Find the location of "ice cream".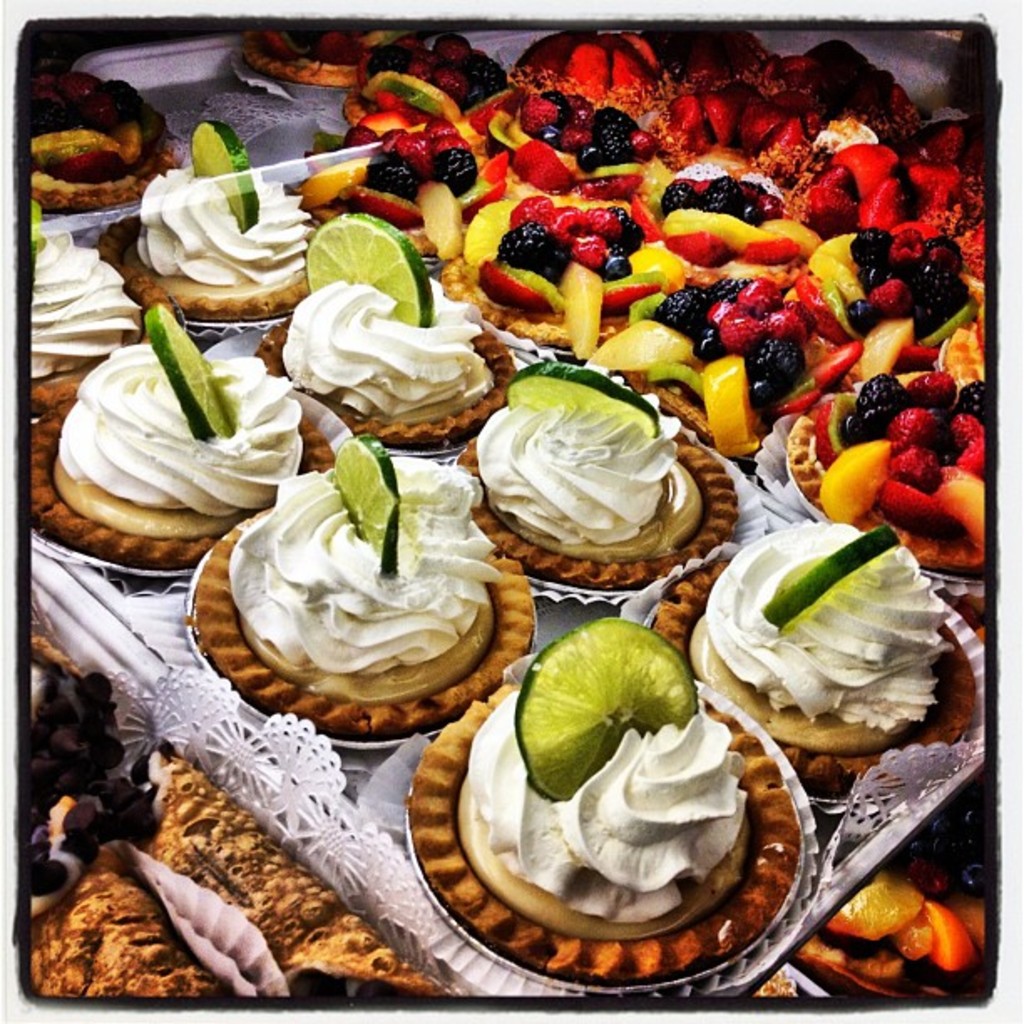
Location: 211, 448, 504, 686.
